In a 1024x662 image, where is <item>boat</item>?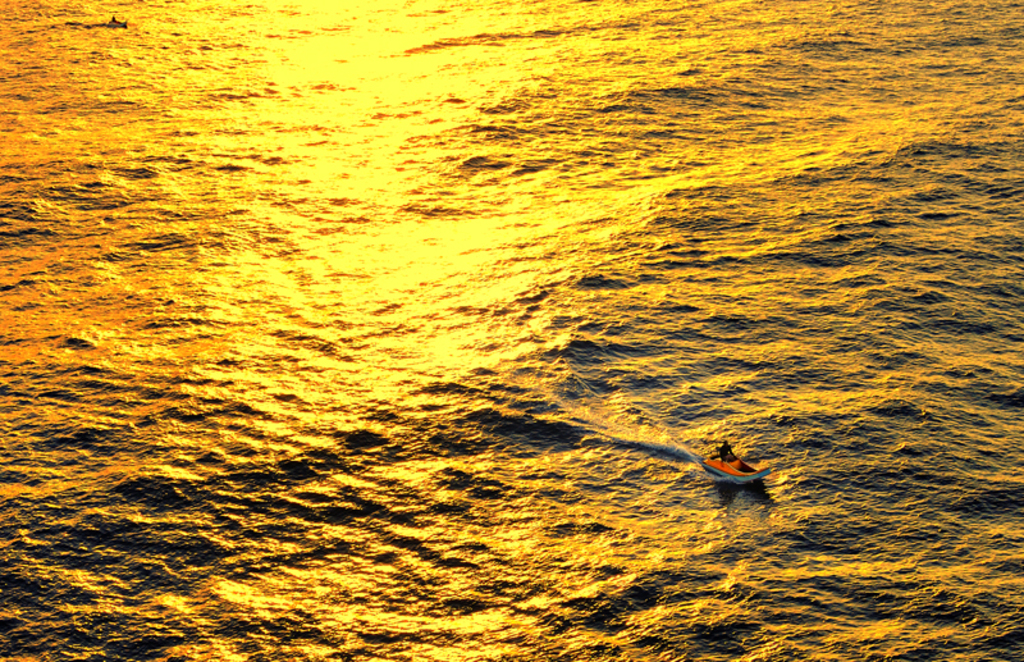
select_region(701, 460, 774, 484).
